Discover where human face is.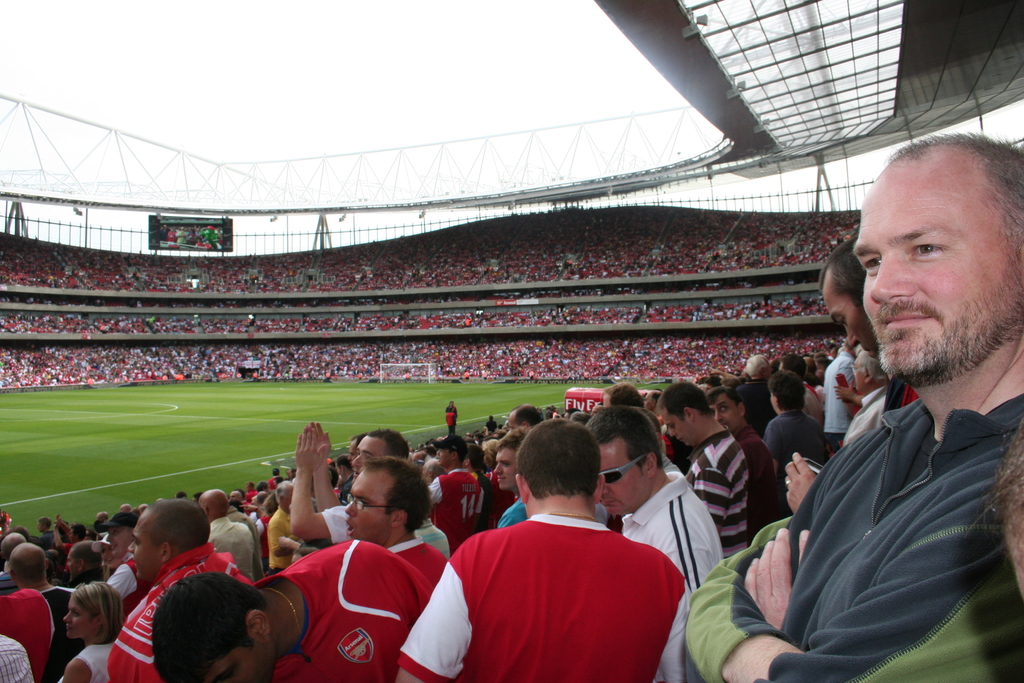
Discovered at l=495, t=449, r=513, b=491.
